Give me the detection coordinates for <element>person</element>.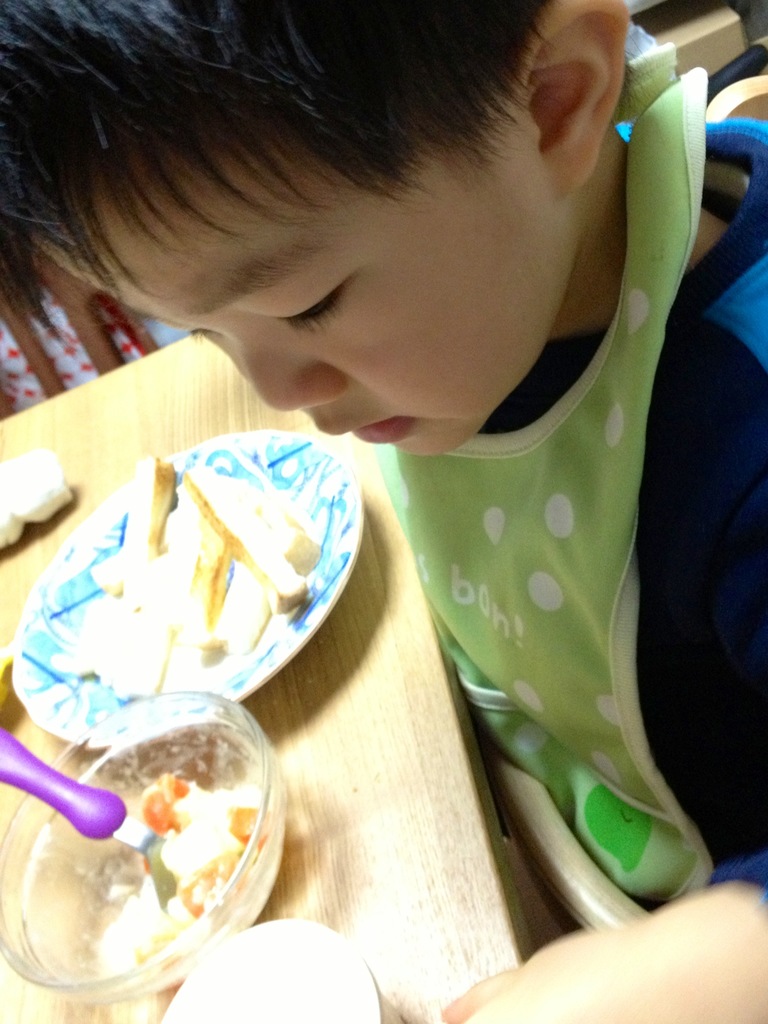
detection(185, 0, 752, 966).
